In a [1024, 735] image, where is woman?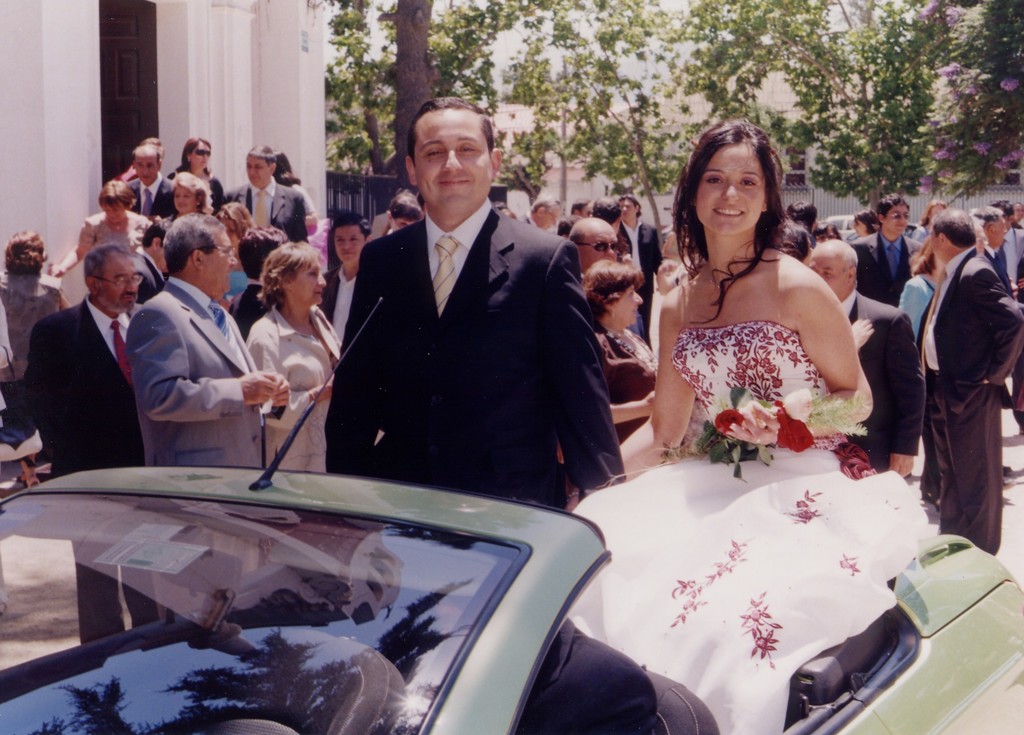
box=[51, 188, 152, 276].
